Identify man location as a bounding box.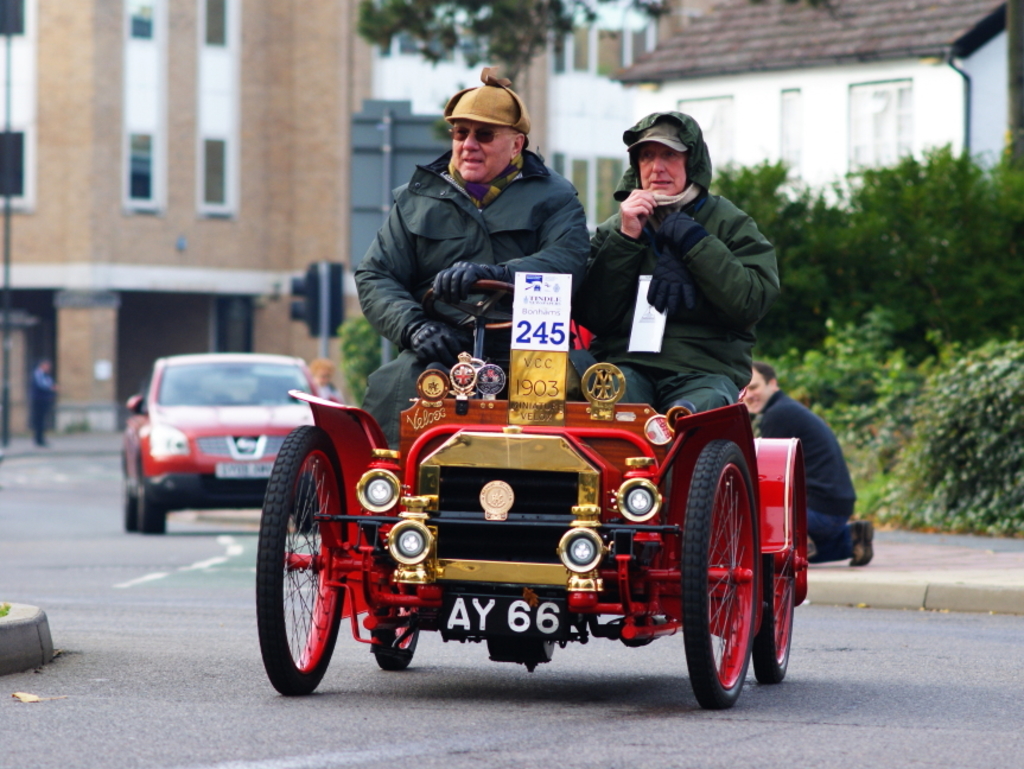
355, 78, 589, 452.
